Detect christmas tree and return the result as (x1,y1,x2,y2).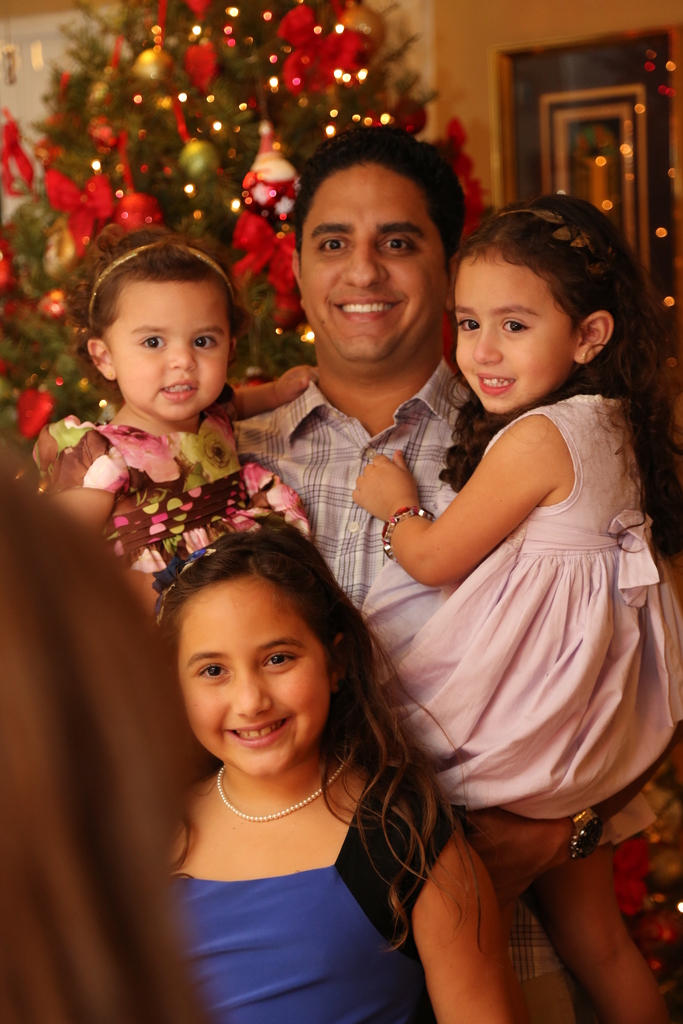
(0,0,508,495).
